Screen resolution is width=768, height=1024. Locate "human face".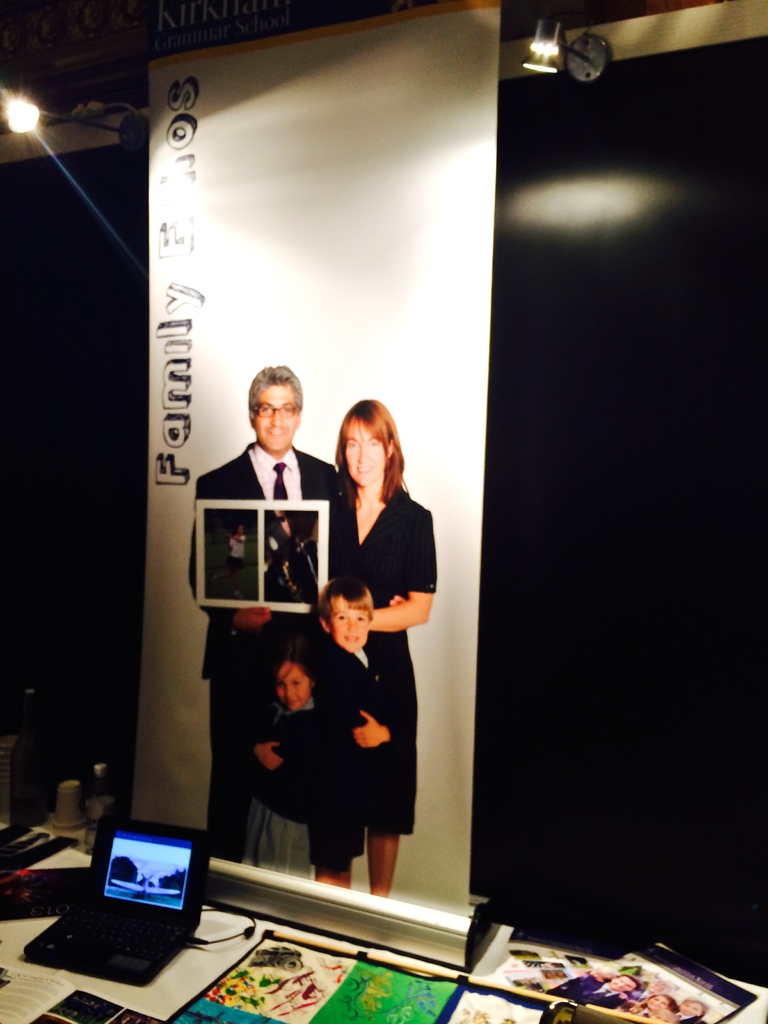
x1=682, y1=1001, x2=702, y2=1019.
